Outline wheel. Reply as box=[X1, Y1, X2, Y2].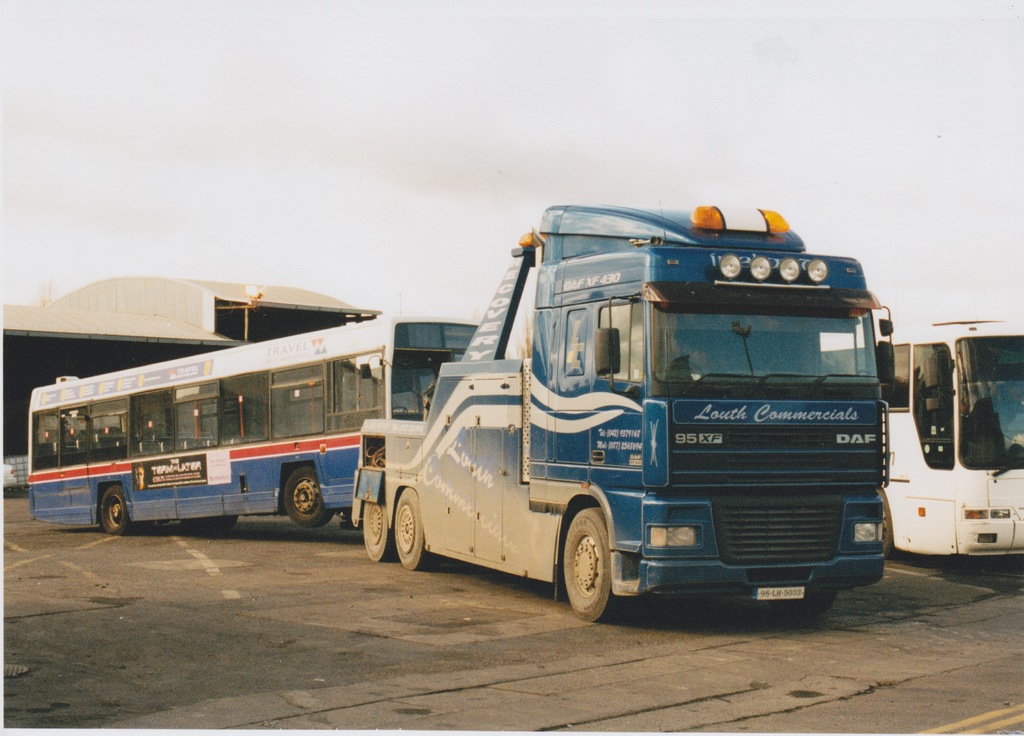
box=[362, 489, 394, 562].
